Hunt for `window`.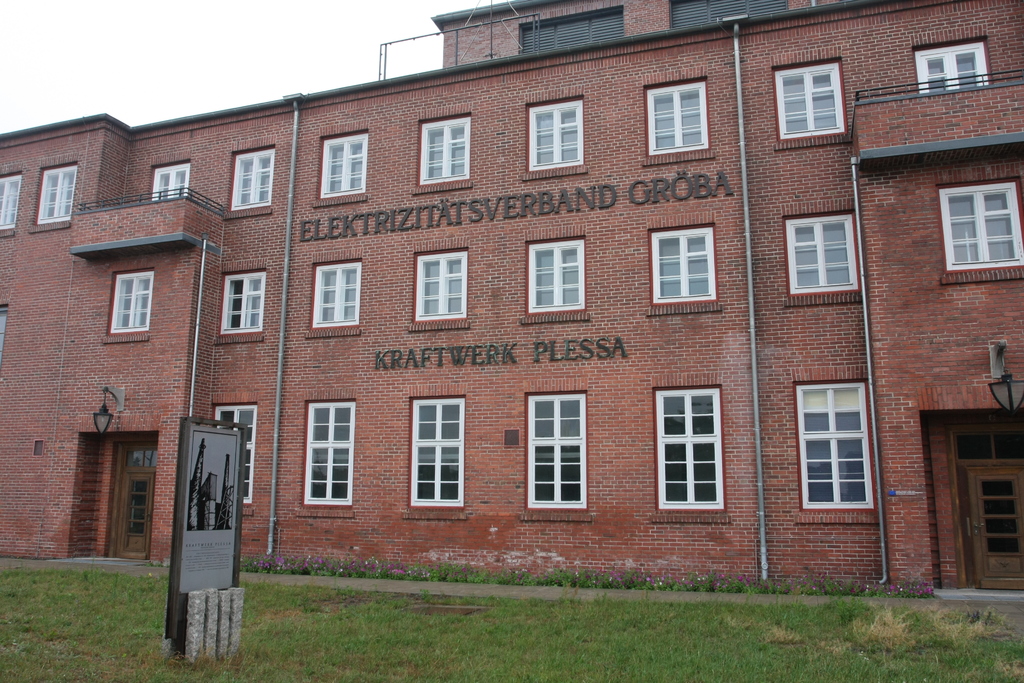
Hunted down at (left=217, top=402, right=256, bottom=502).
